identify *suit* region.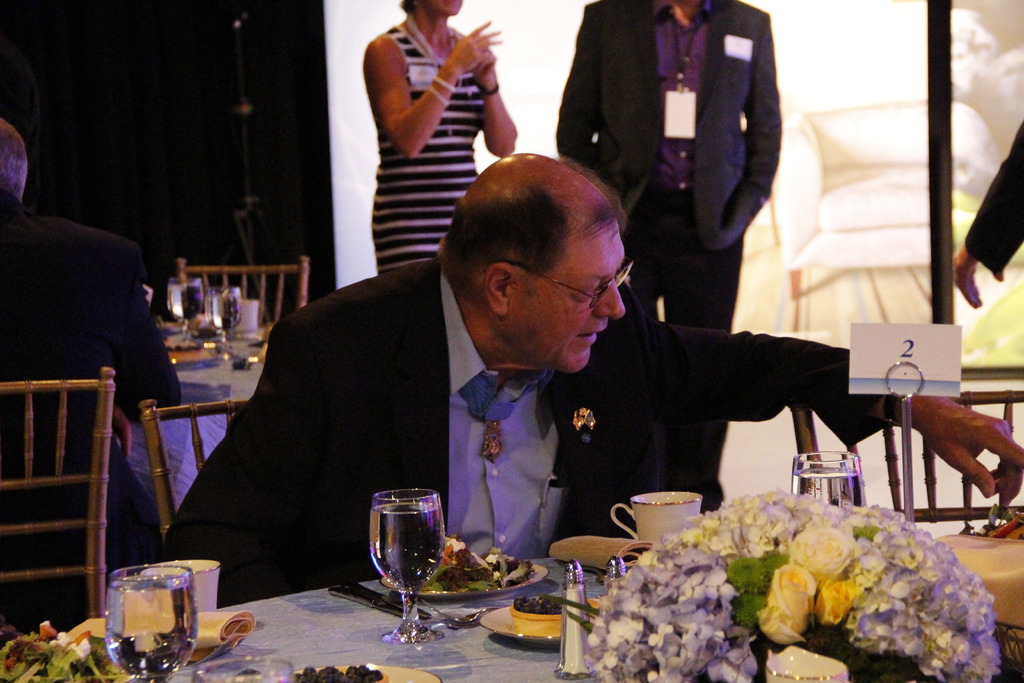
Region: box=[557, 0, 781, 514].
